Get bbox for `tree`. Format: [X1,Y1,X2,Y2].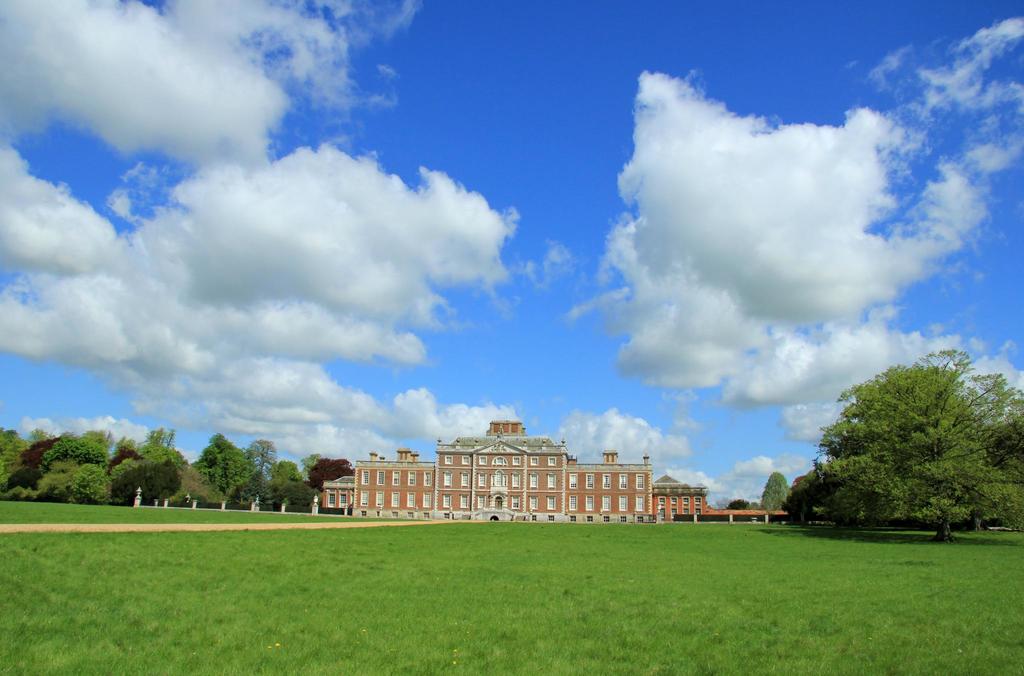
[0,471,15,502].
